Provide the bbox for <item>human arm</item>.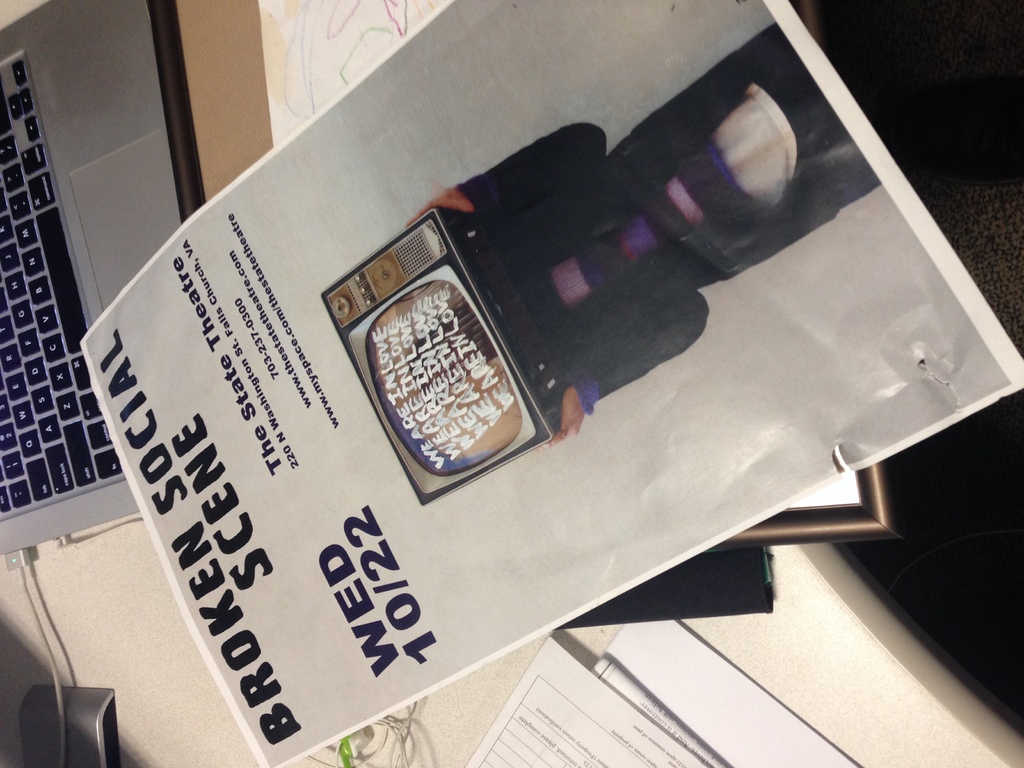
locate(409, 134, 606, 221).
